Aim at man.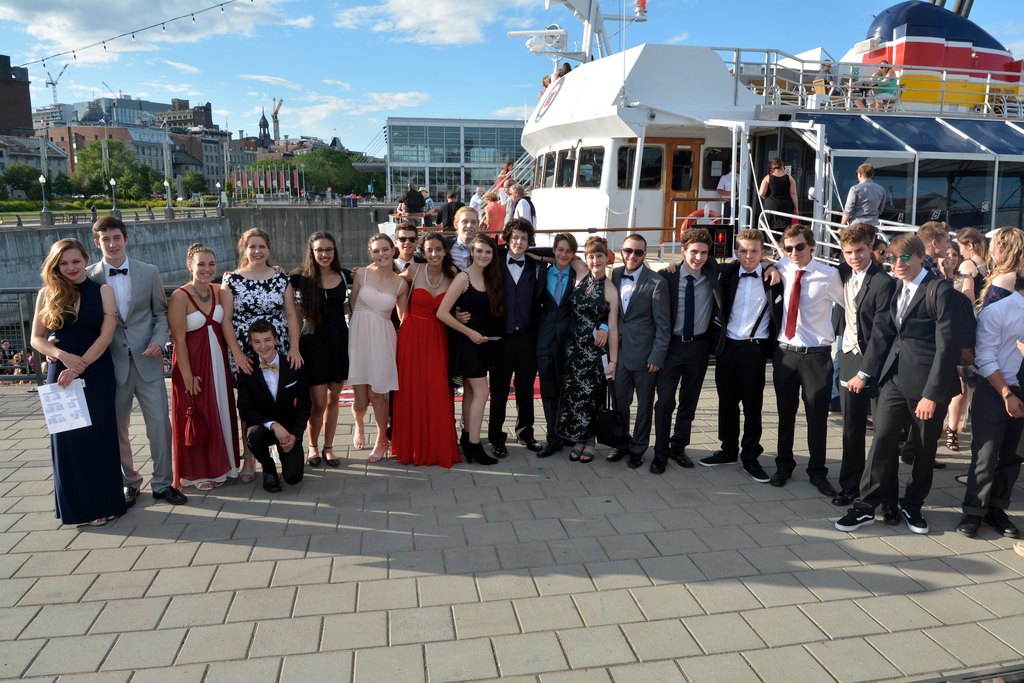
Aimed at x1=858, y1=210, x2=979, y2=539.
